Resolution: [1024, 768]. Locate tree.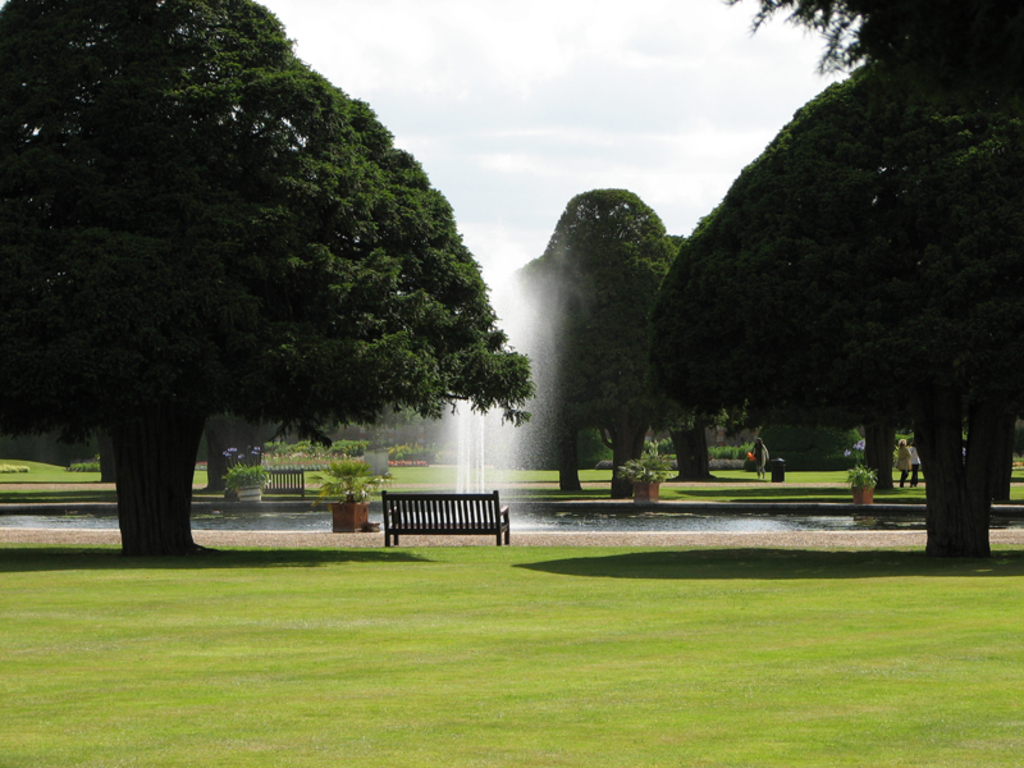
649:47:1023:566.
